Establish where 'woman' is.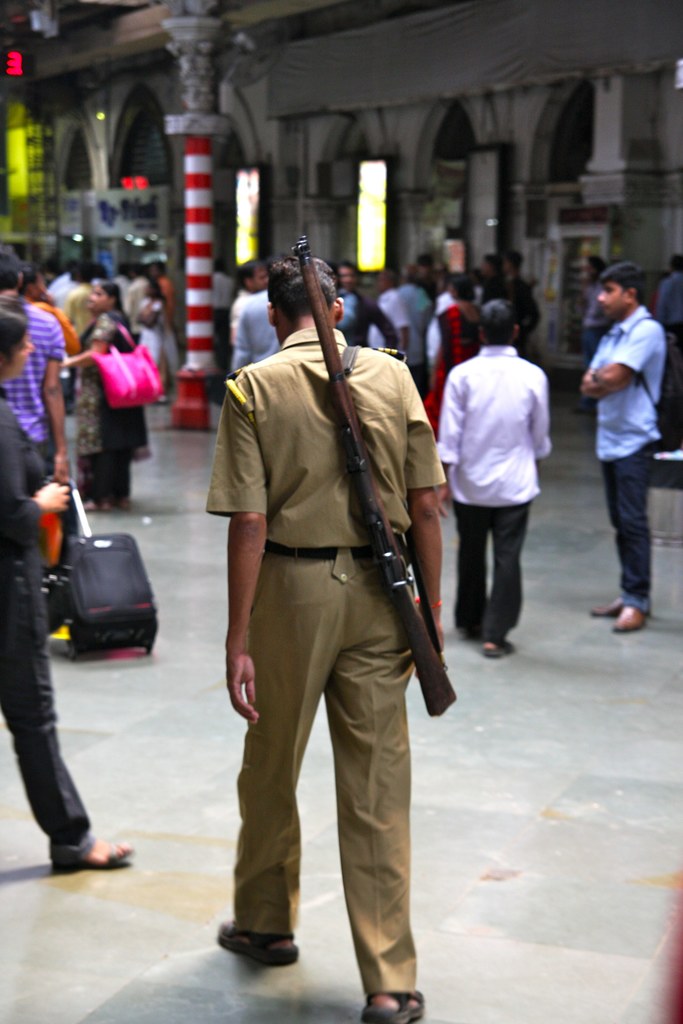
Established at bbox(70, 274, 163, 514).
